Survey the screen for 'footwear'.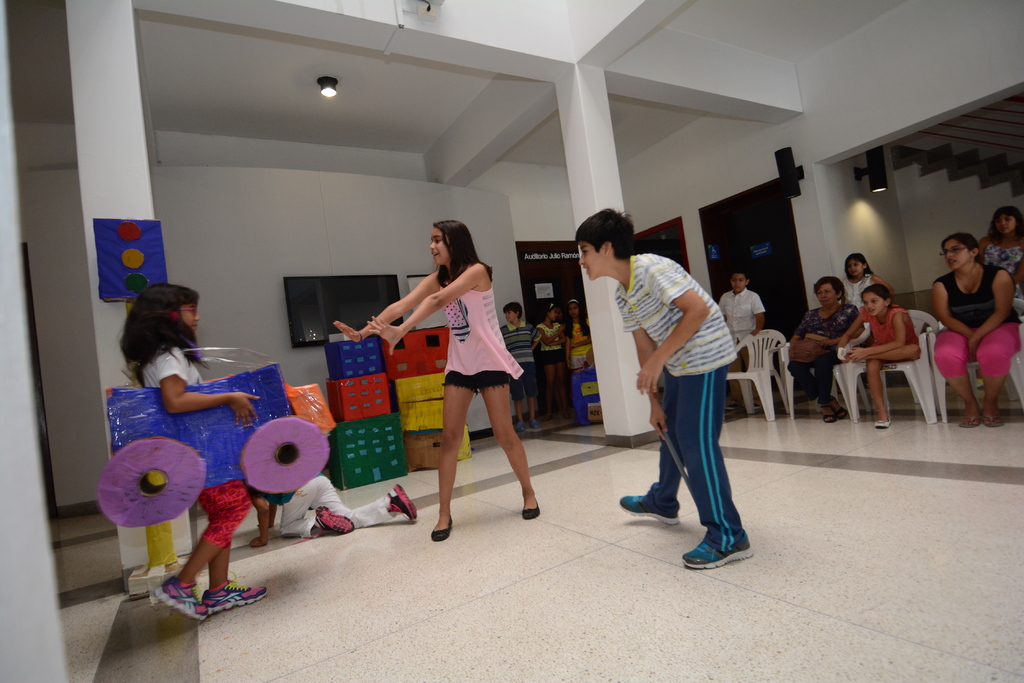
Survey found: 155:580:221:618.
